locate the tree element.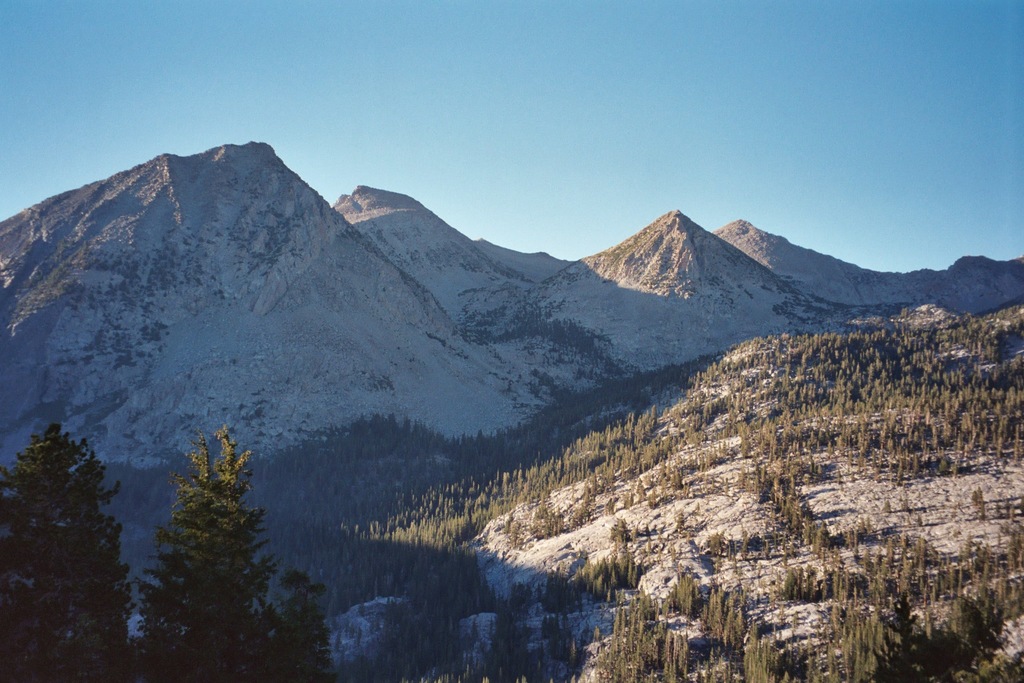
Element bbox: (132,408,282,649).
